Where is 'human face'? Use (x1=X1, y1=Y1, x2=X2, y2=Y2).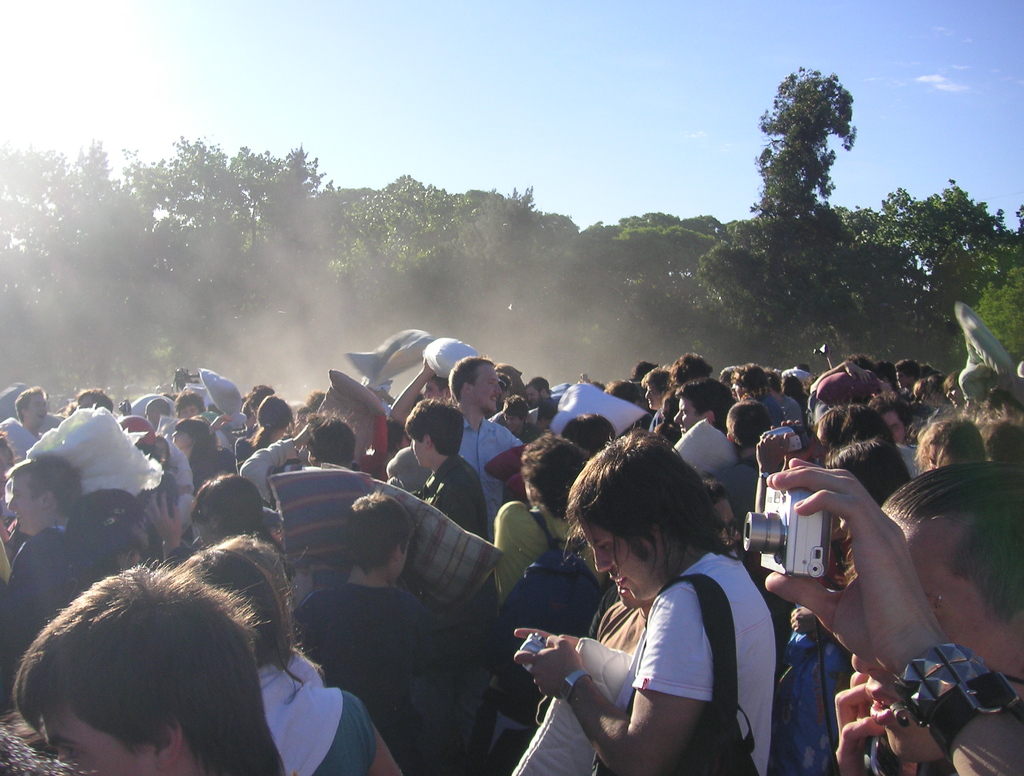
(x1=676, y1=397, x2=697, y2=433).
